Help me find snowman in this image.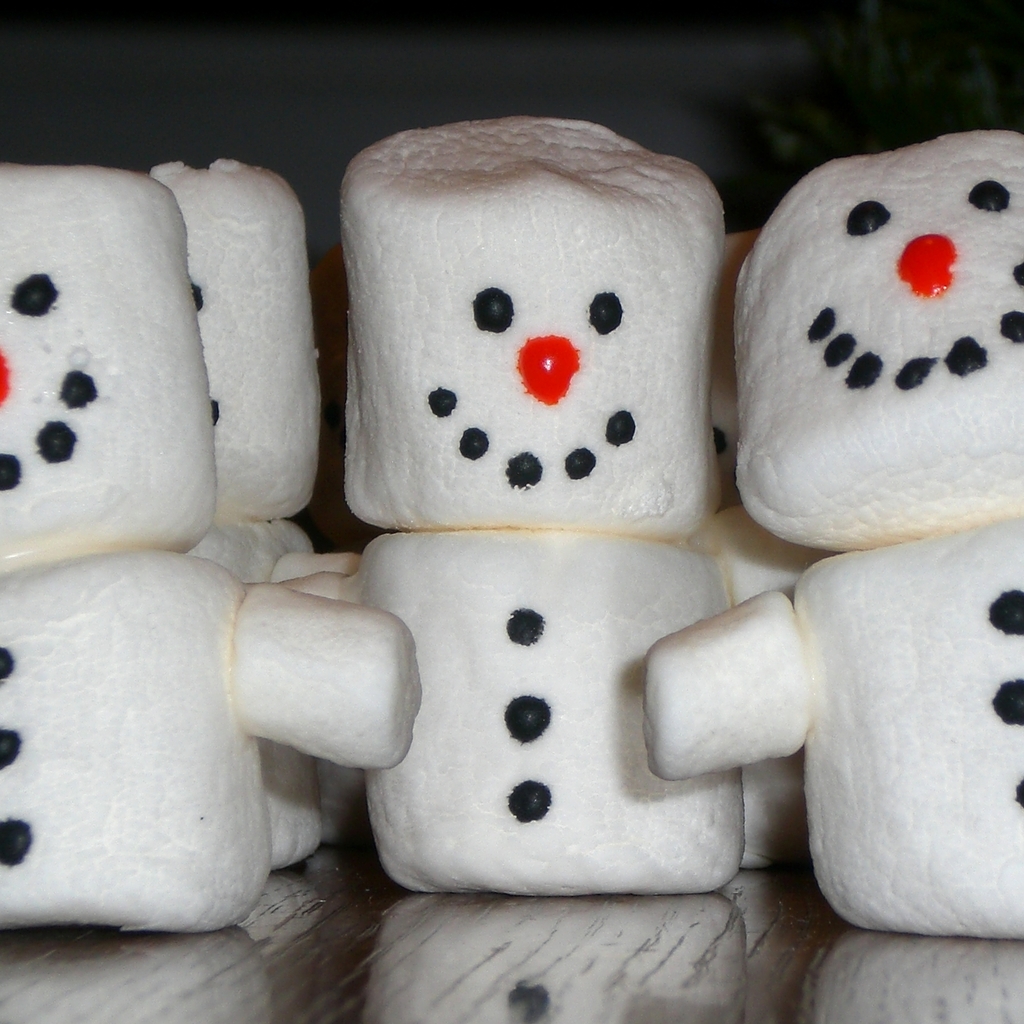
Found it: <bbox>331, 114, 774, 901</bbox>.
